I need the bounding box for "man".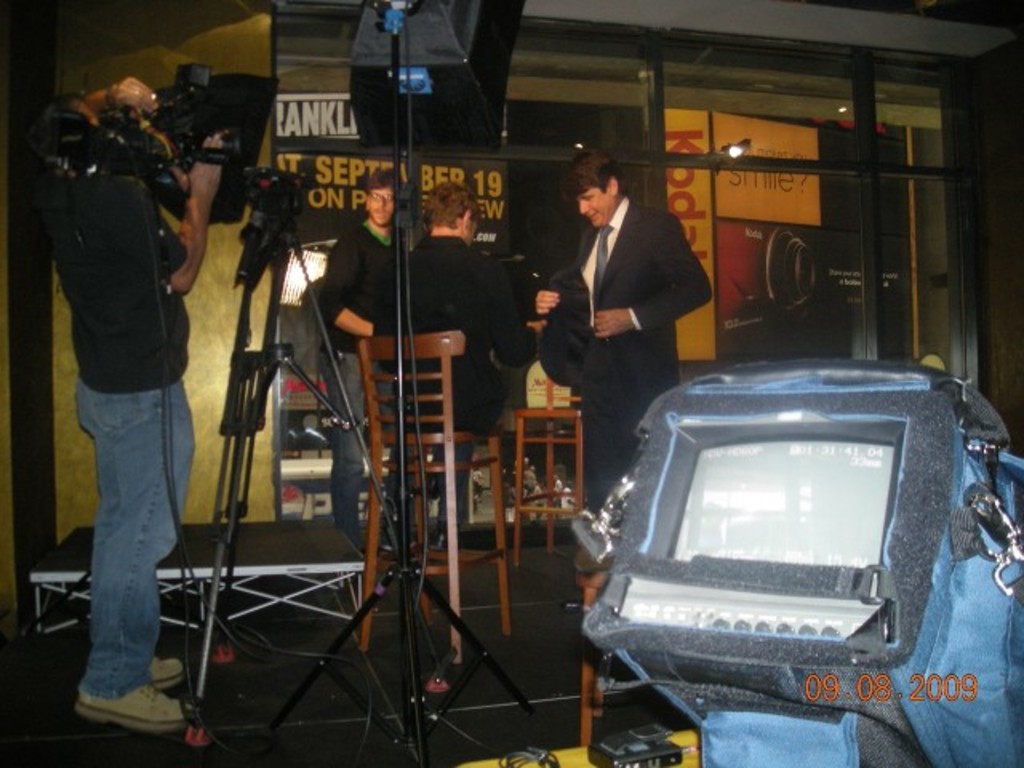
Here it is: 42,72,230,736.
